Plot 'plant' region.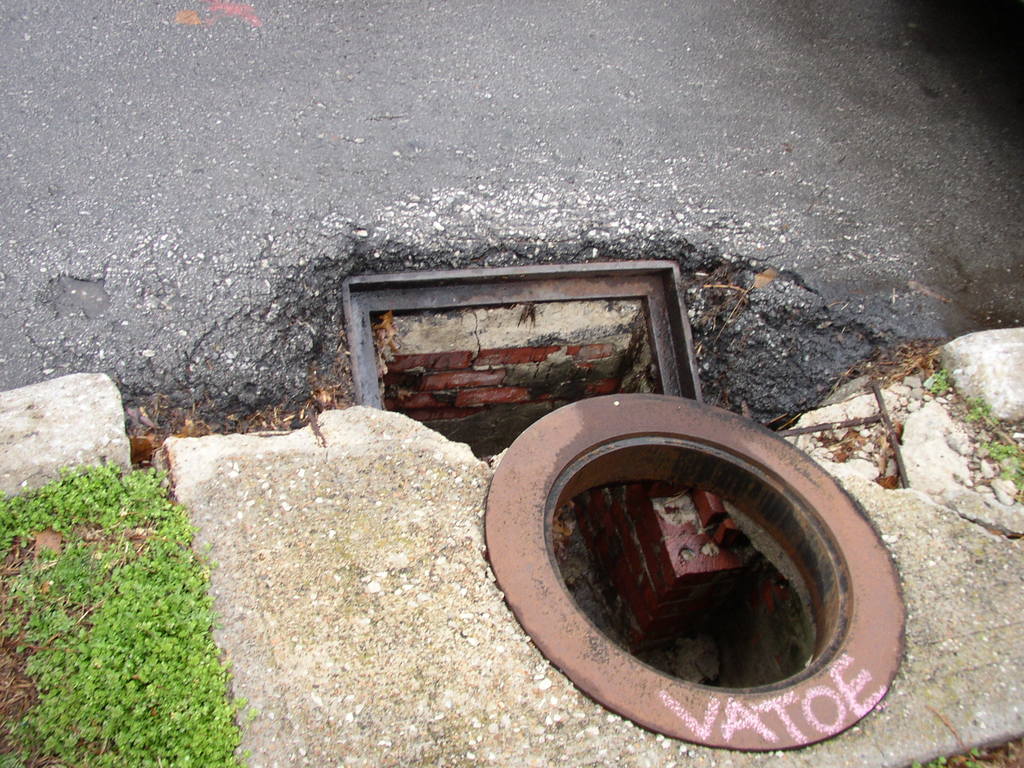
Plotted at crop(996, 456, 1023, 491).
